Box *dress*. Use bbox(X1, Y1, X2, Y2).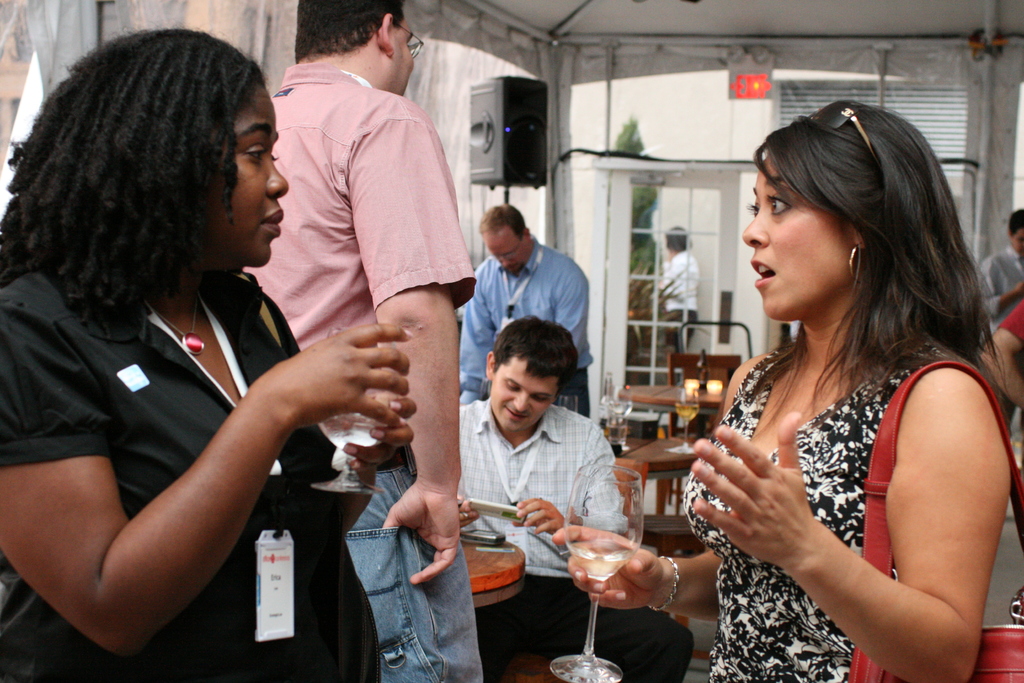
bbox(0, 260, 385, 682).
